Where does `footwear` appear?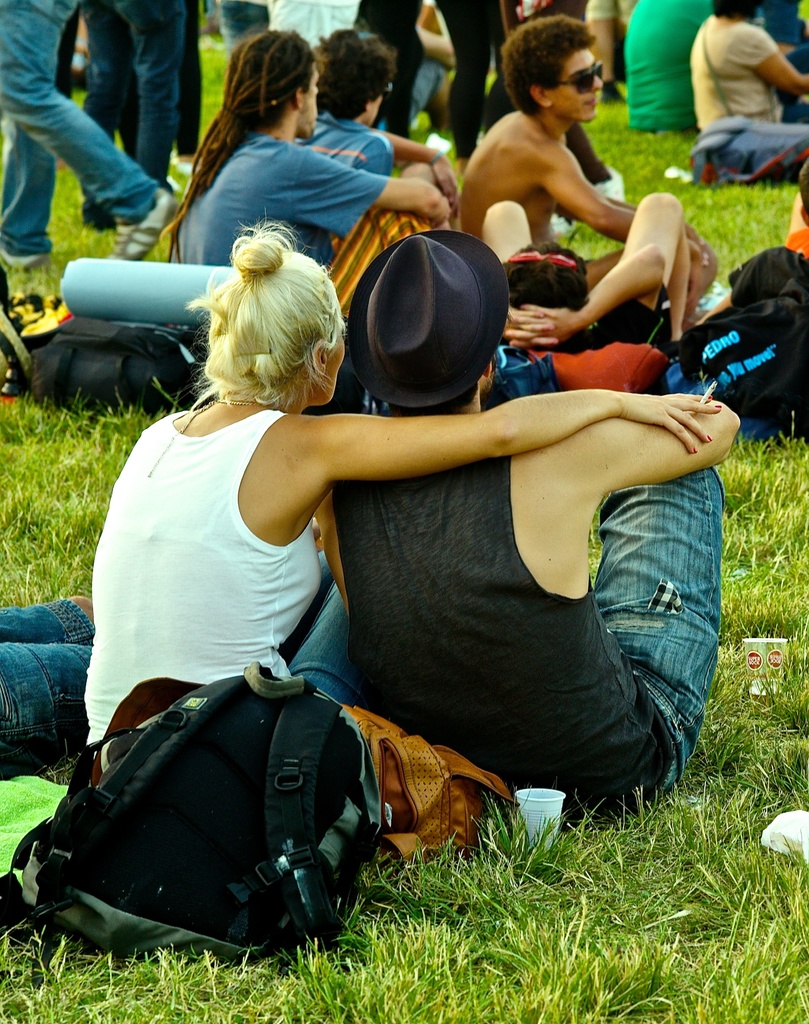
Appears at 115/190/181/266.
